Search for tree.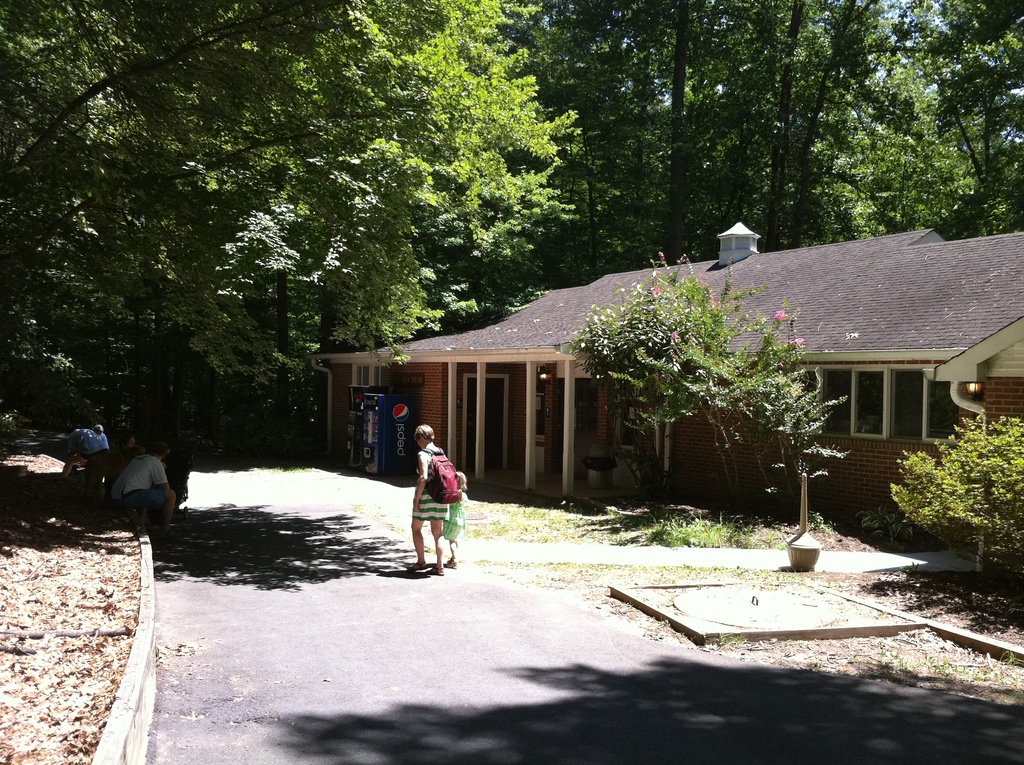
Found at left=886, top=417, right=1023, bottom=589.
